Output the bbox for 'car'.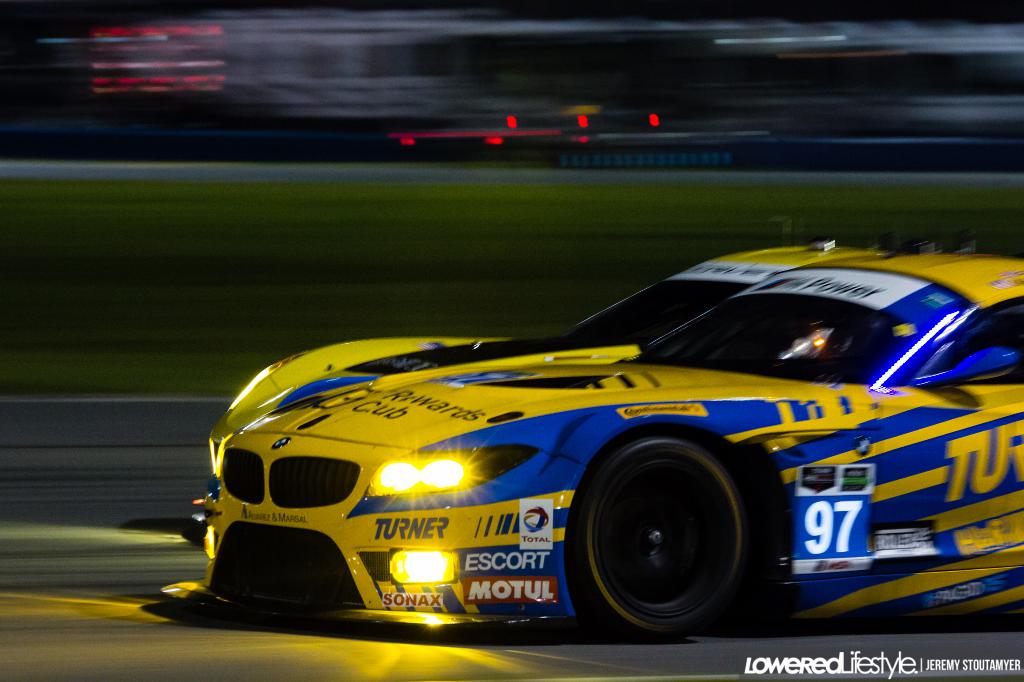
BBox(169, 232, 1023, 645).
